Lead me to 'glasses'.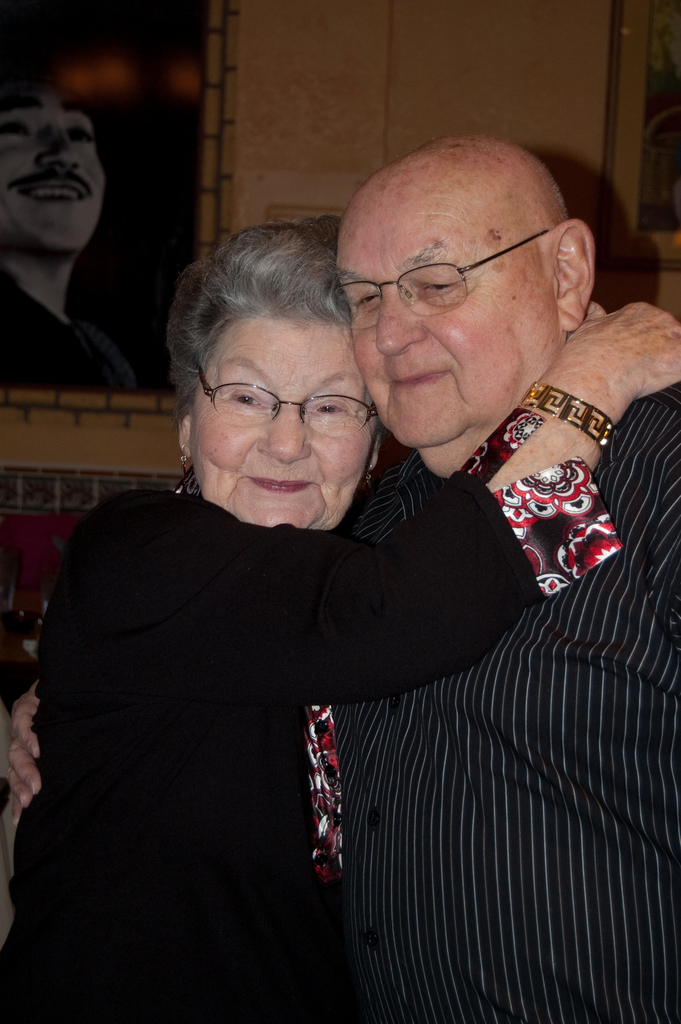
Lead to detection(185, 368, 381, 440).
